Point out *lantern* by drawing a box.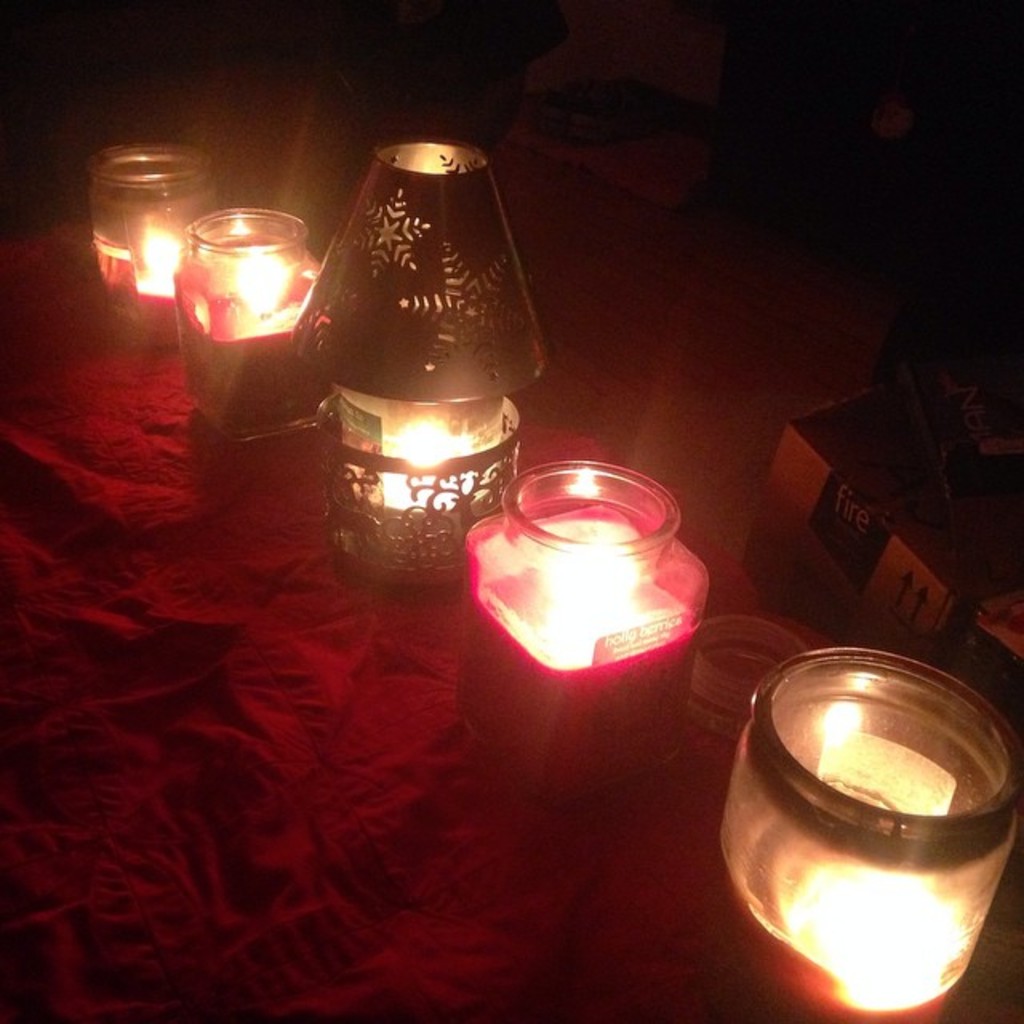
region(291, 147, 542, 581).
